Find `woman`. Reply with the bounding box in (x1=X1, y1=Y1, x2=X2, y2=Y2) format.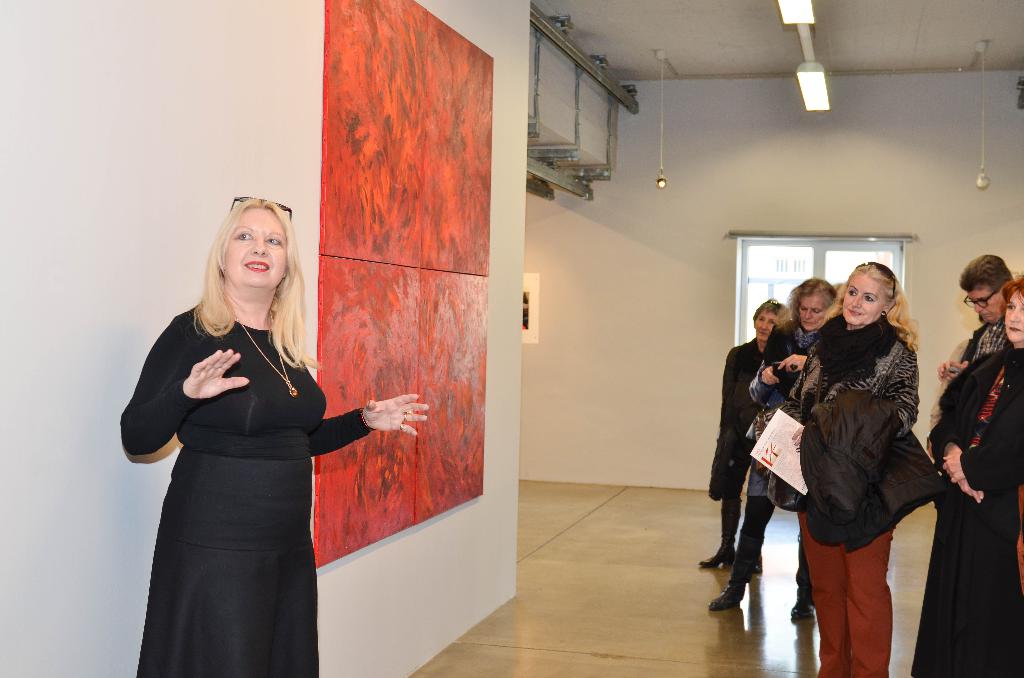
(x1=709, y1=280, x2=834, y2=618).
